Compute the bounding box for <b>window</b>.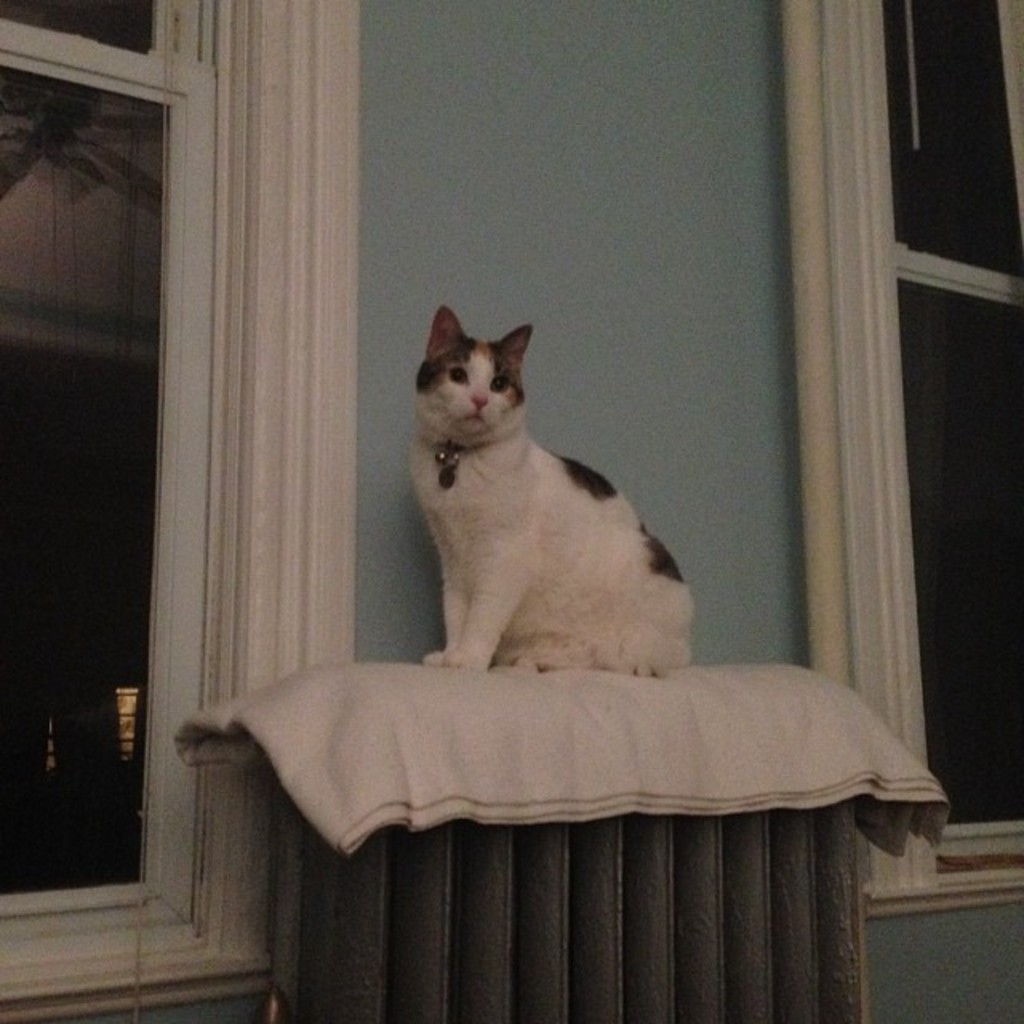
<bbox>773, 0, 1022, 922</bbox>.
